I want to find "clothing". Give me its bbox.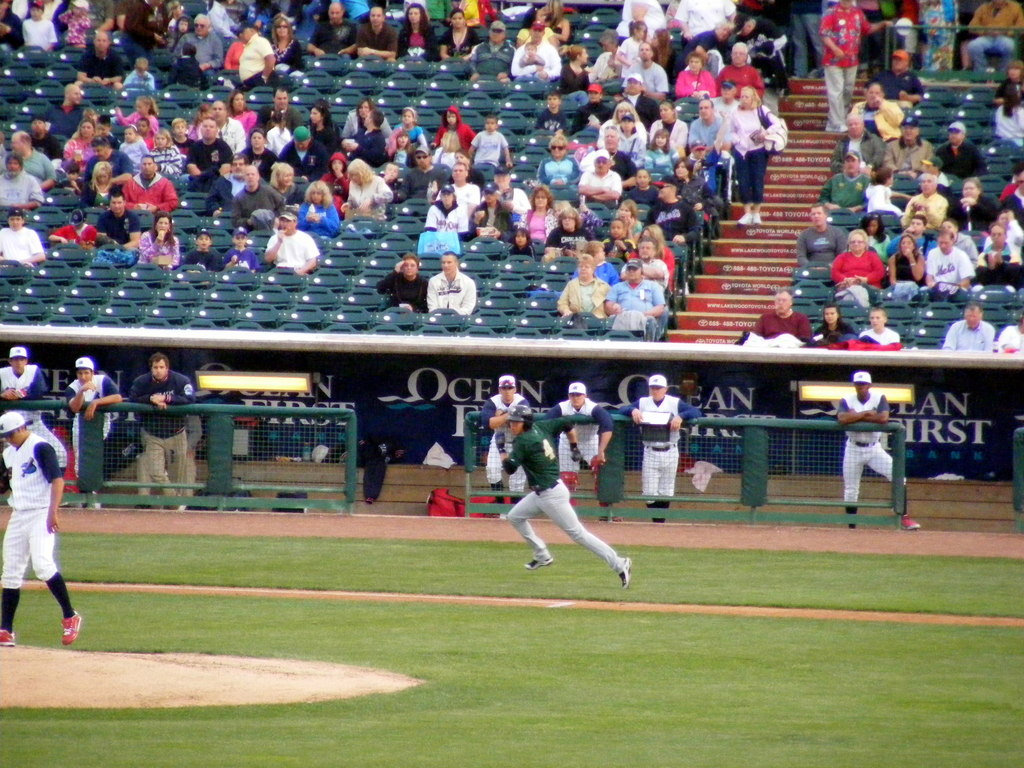
292 188 340 246.
